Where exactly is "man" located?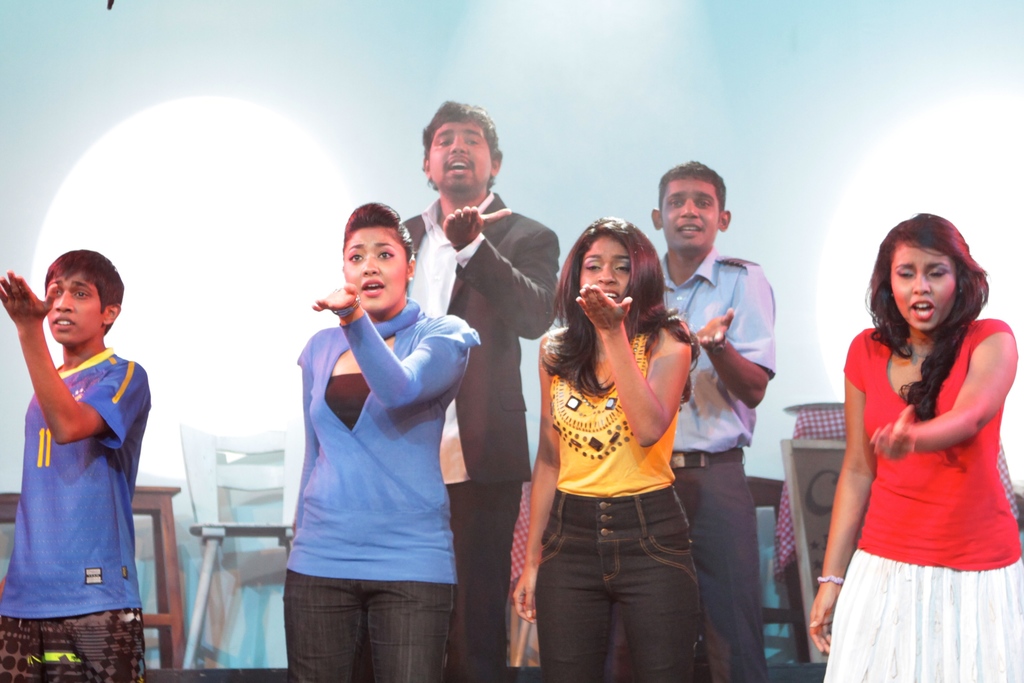
Its bounding box is {"left": 651, "top": 162, "right": 773, "bottom": 682}.
